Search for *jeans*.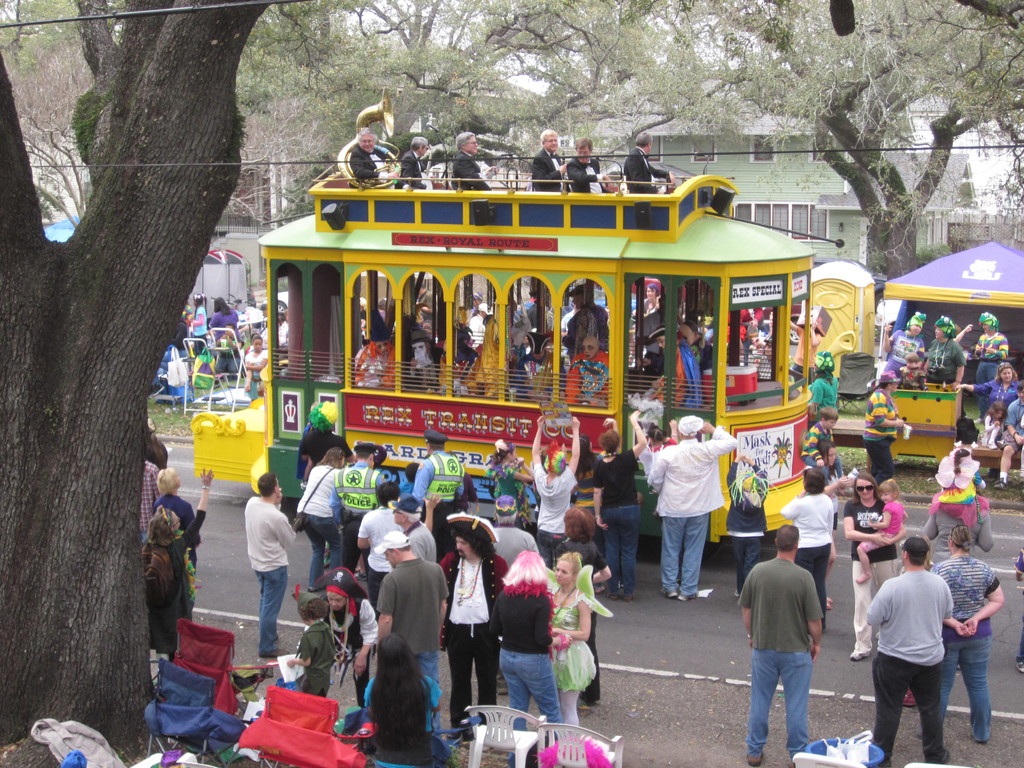
Found at pyautogui.locateOnScreen(604, 508, 636, 593).
